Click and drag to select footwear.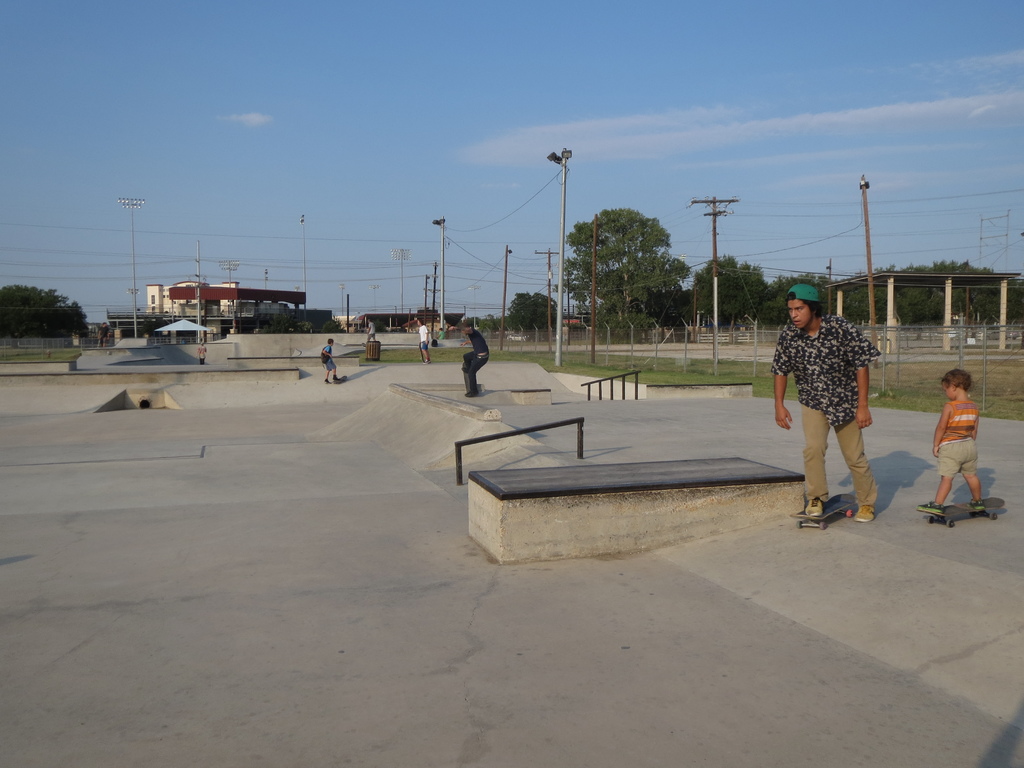
Selection: [left=969, top=500, right=985, bottom=515].
